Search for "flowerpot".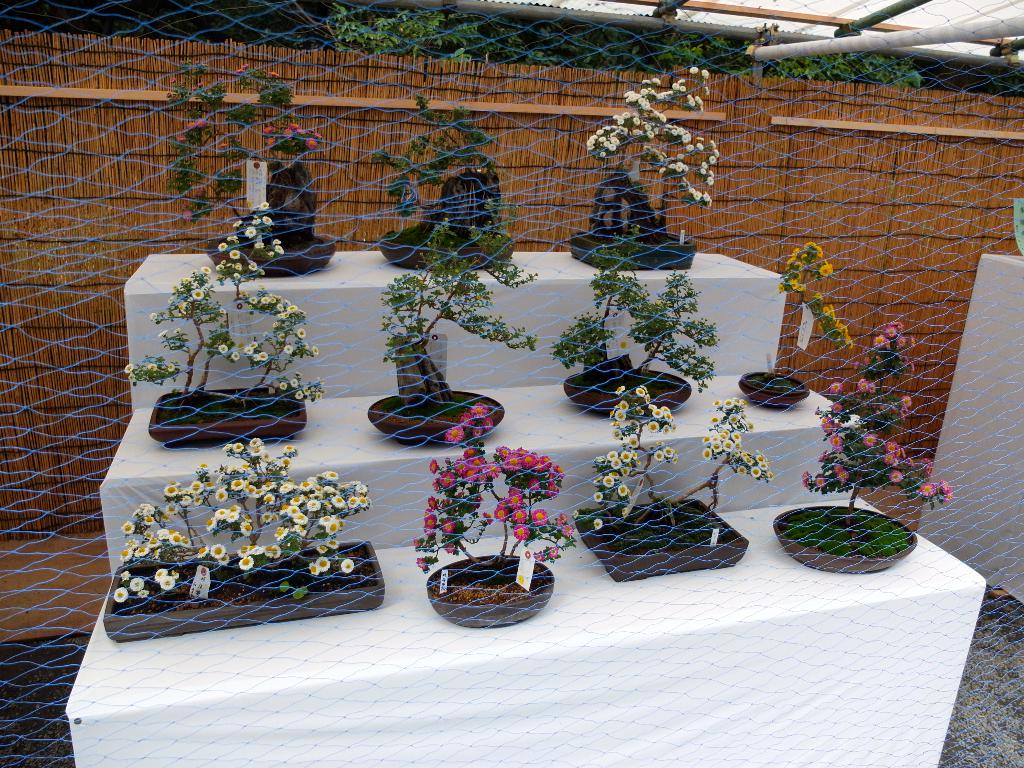
Found at 370/381/504/448.
